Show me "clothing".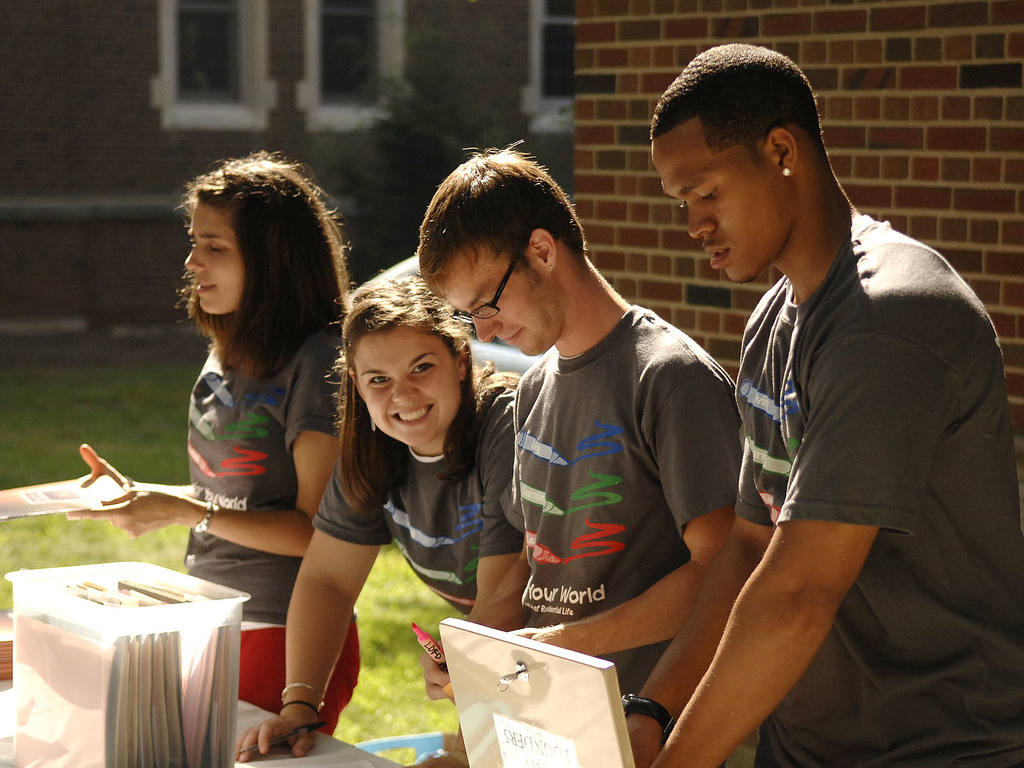
"clothing" is here: region(739, 216, 1023, 766).
